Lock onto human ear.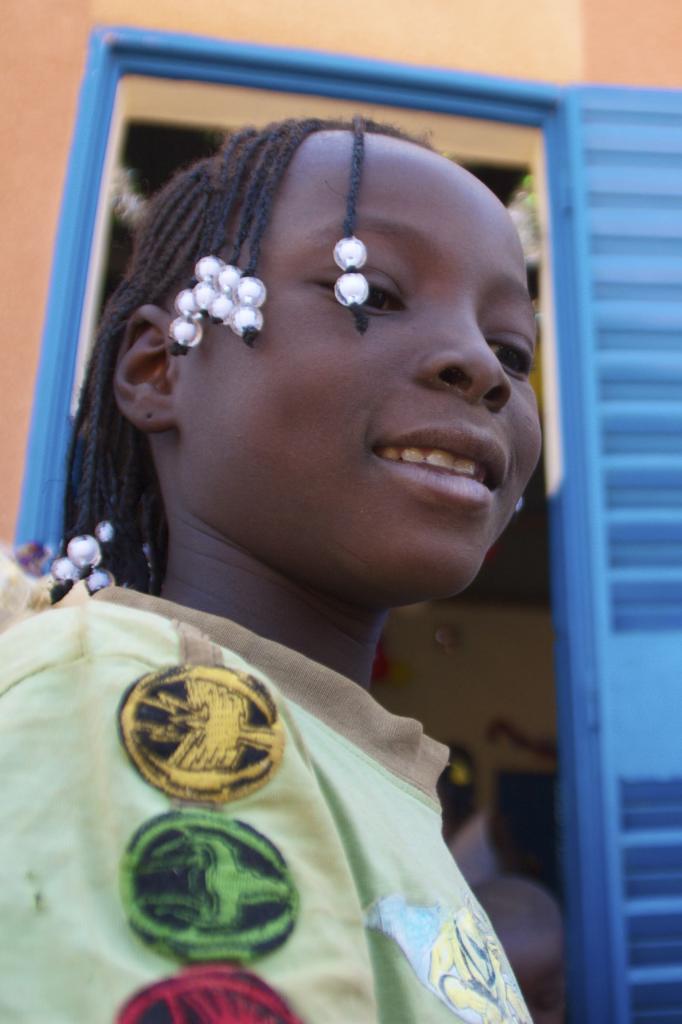
Locked: locate(113, 304, 172, 433).
